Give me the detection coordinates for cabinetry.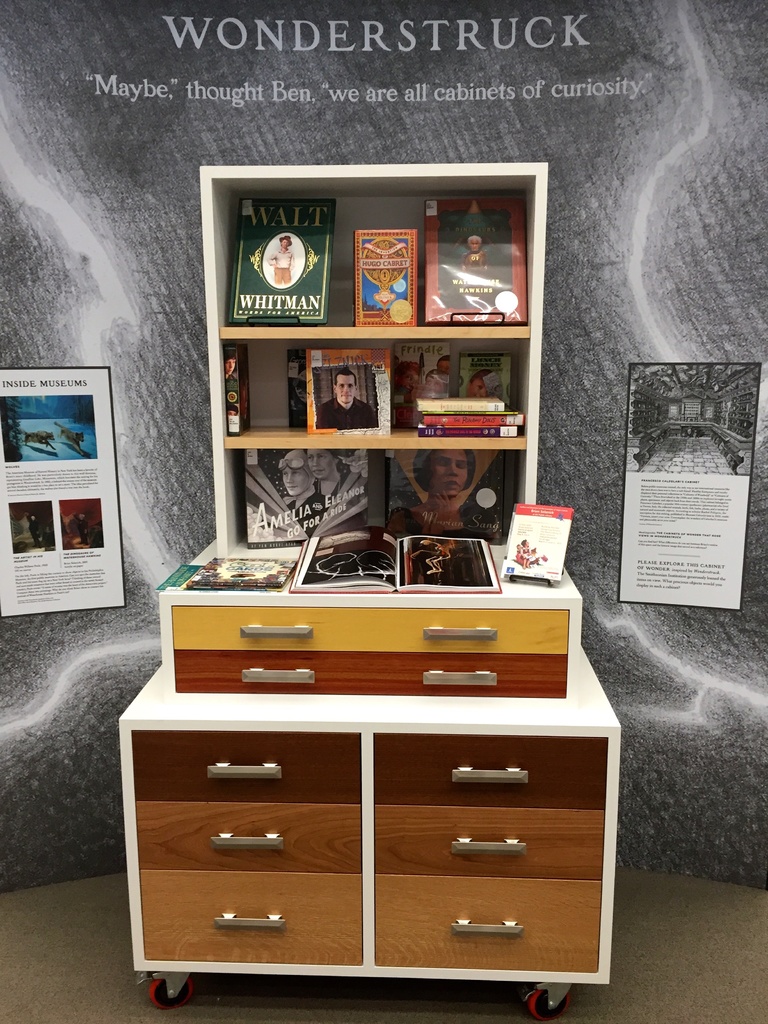
box(164, 603, 567, 701).
